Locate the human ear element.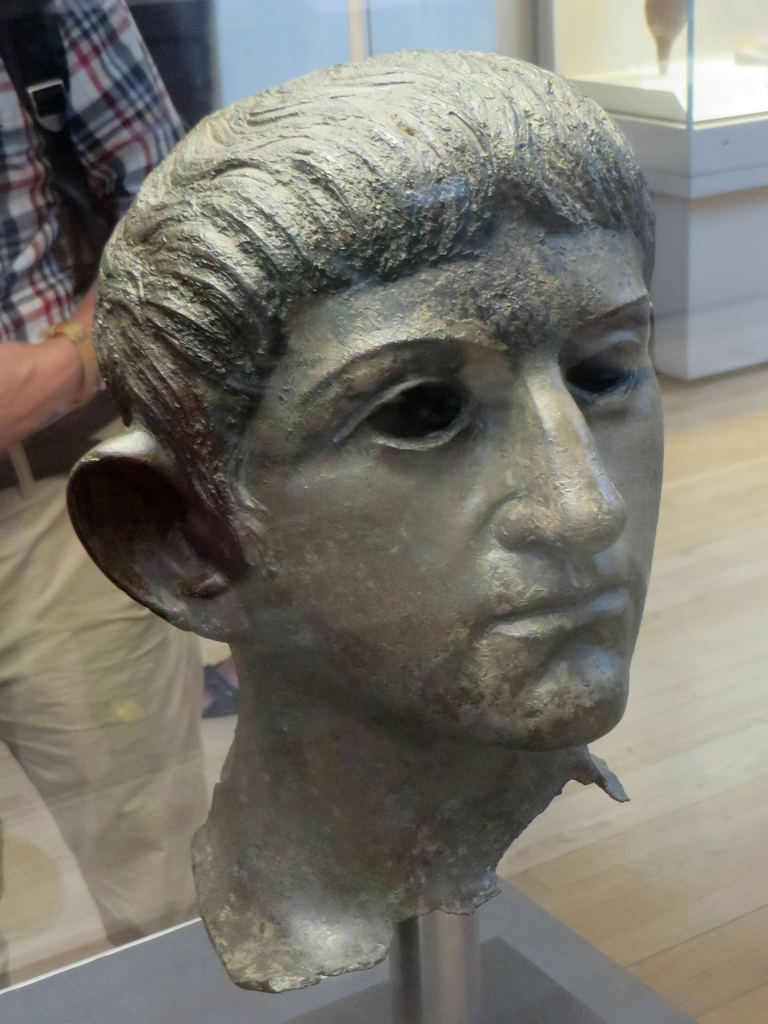
Element bbox: {"left": 69, "top": 426, "right": 248, "bottom": 645}.
